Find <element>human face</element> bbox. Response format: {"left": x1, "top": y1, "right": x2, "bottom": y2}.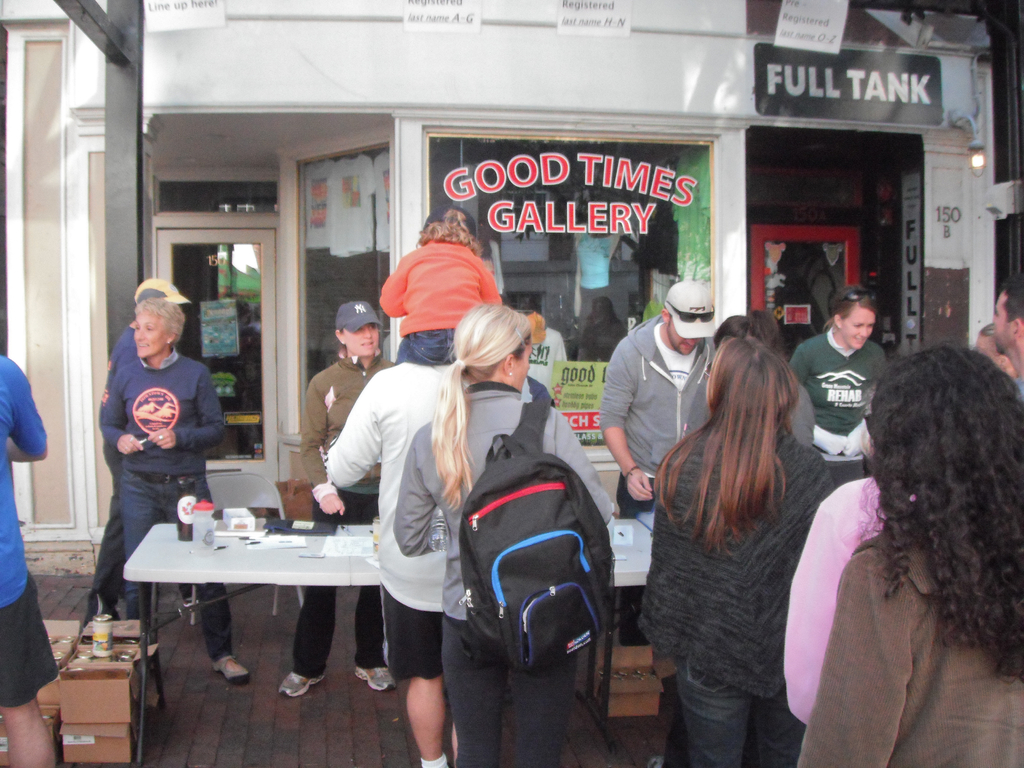
{"left": 667, "top": 317, "right": 700, "bottom": 355}.
